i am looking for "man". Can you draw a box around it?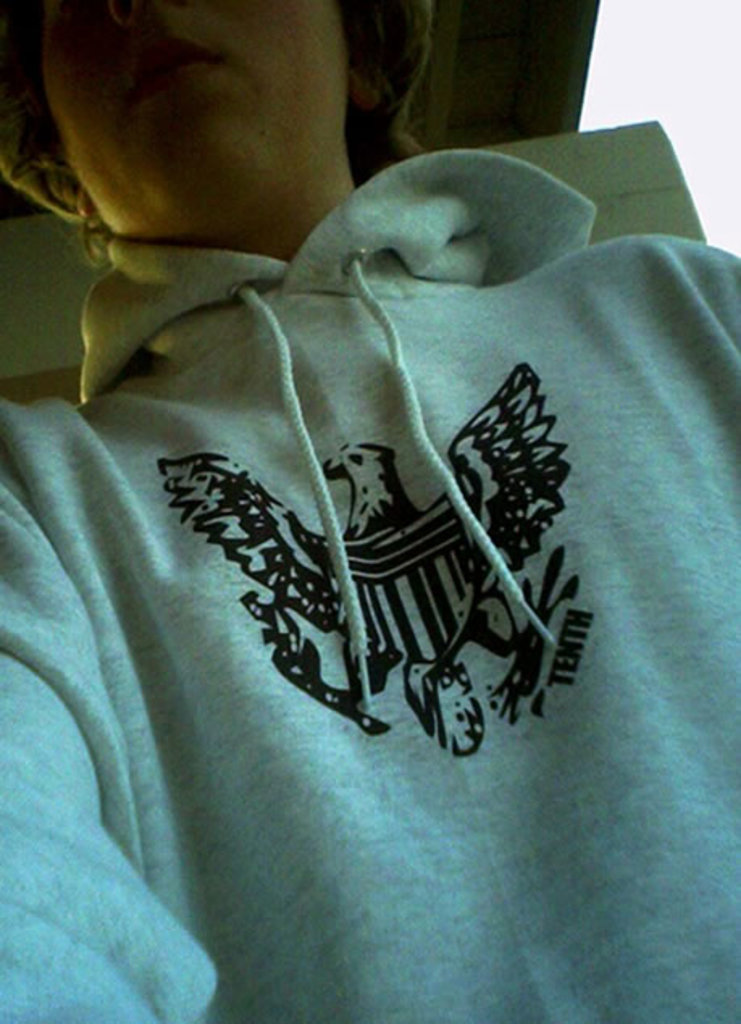
Sure, the bounding box is box=[0, 6, 739, 1022].
